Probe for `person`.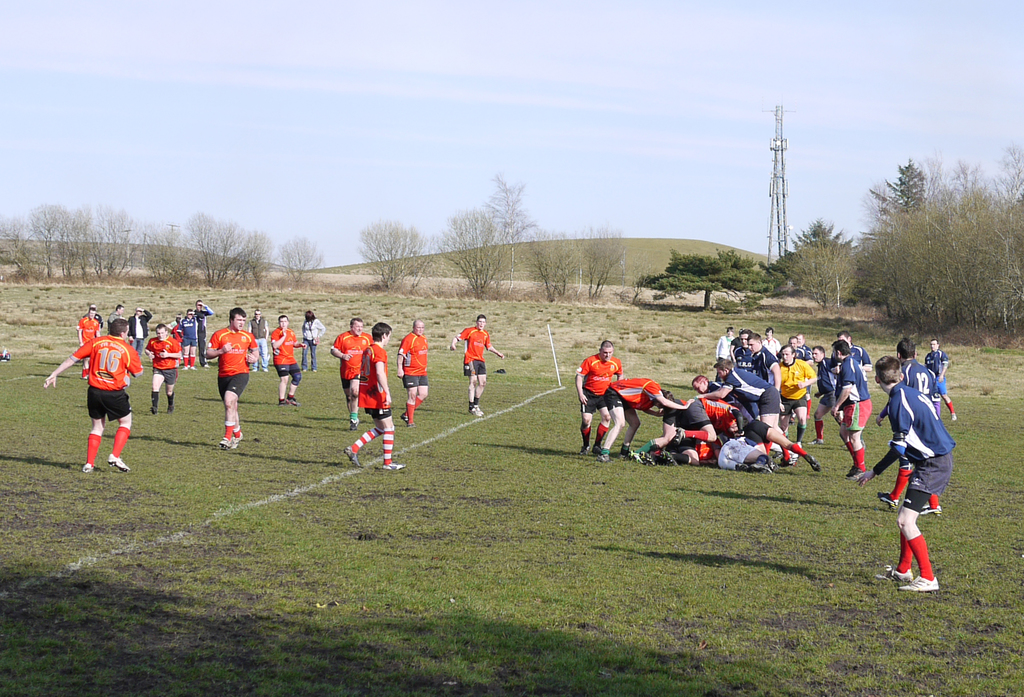
Probe result: <bbox>644, 392, 731, 461</bbox>.
